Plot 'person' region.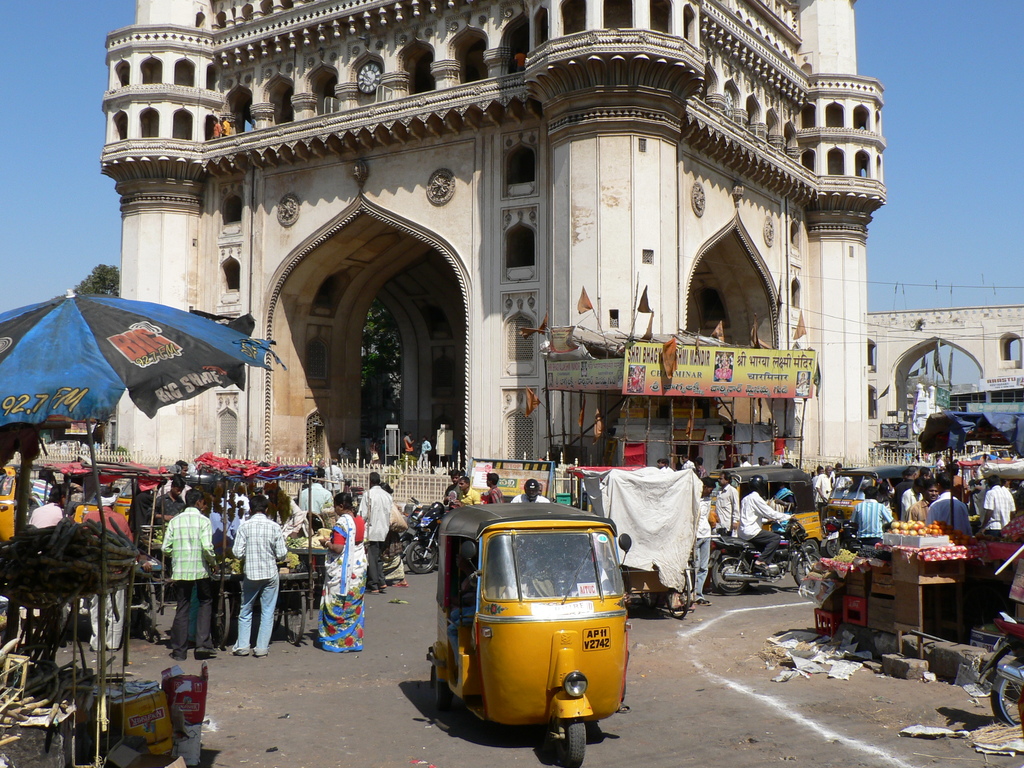
Plotted at [x1=739, y1=474, x2=794, y2=573].
